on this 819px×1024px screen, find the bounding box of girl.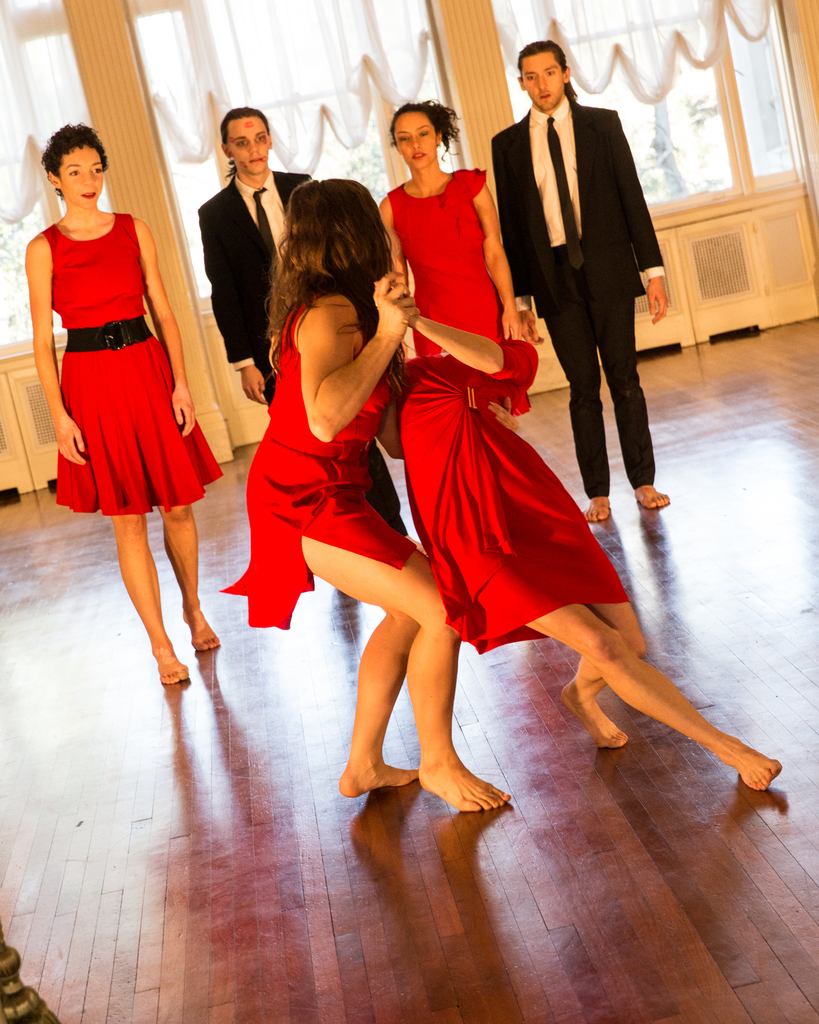
Bounding box: {"left": 387, "top": 278, "right": 778, "bottom": 797}.
